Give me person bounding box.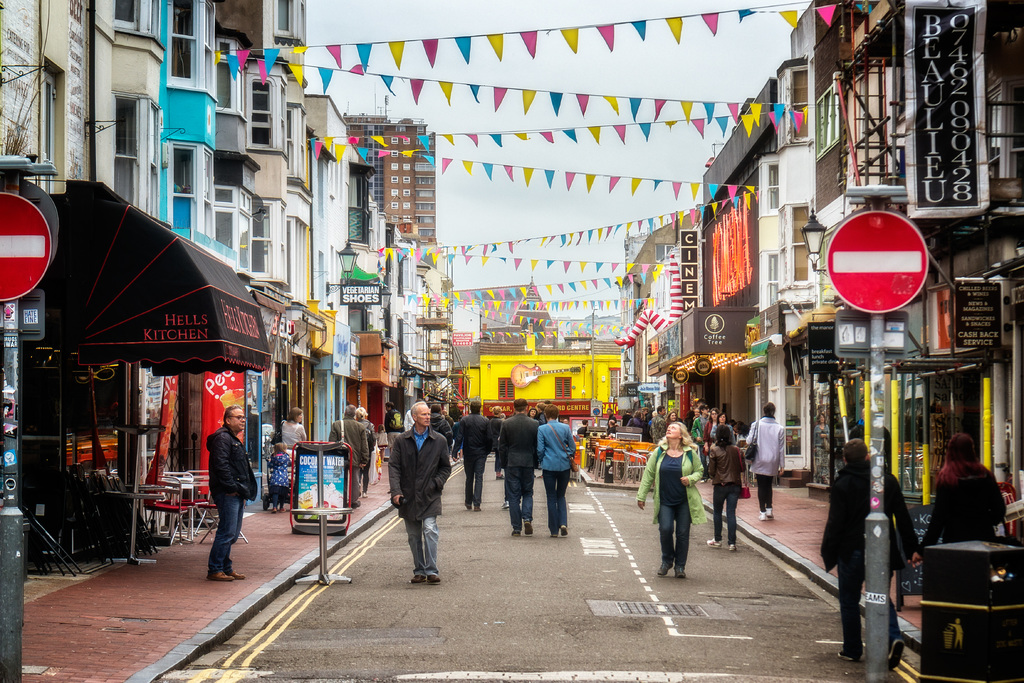
BBox(707, 425, 746, 548).
